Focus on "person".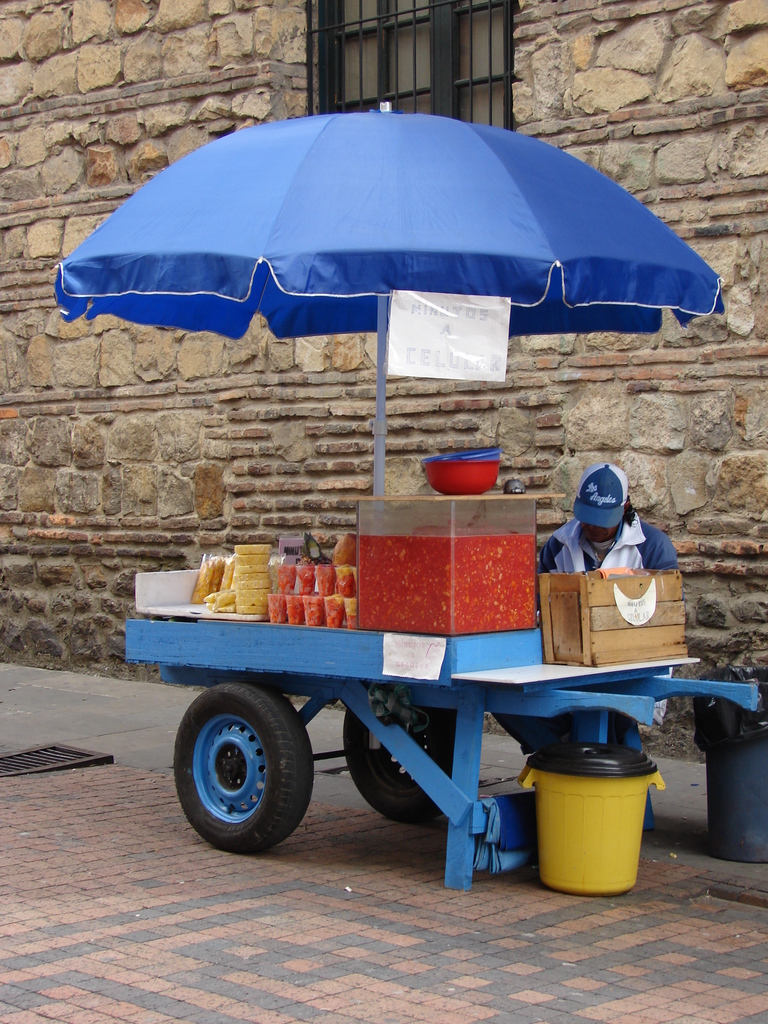
Focused at crop(488, 462, 681, 763).
